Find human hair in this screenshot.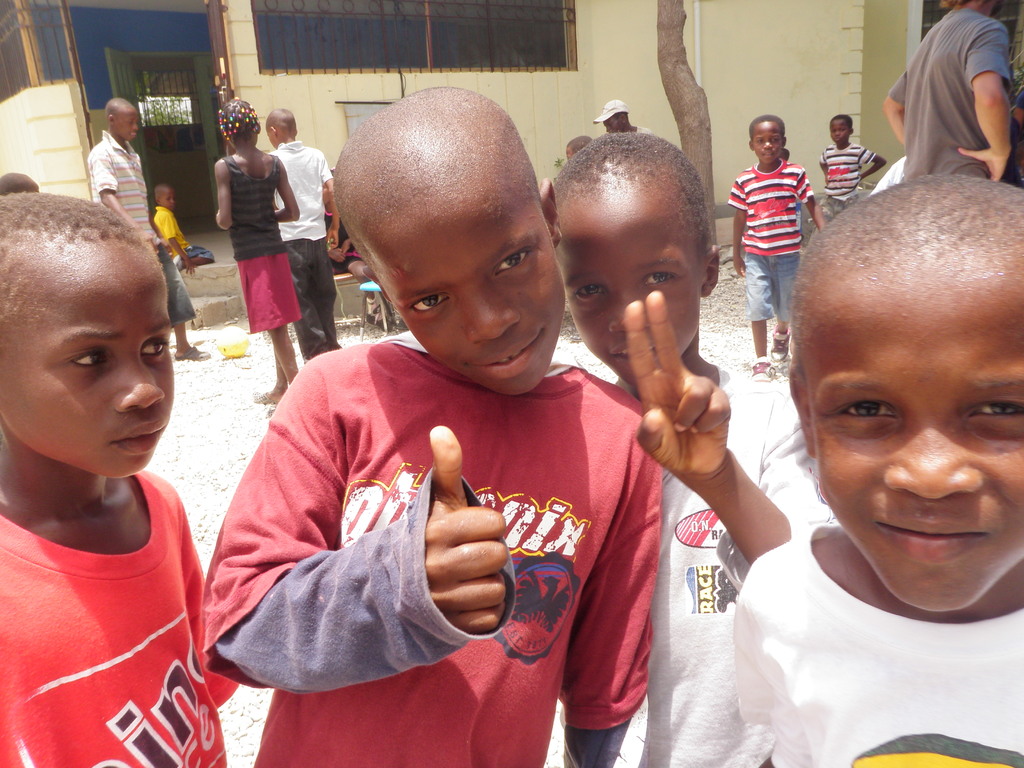
The bounding box for human hair is <bbox>330, 167, 335, 179</bbox>.
